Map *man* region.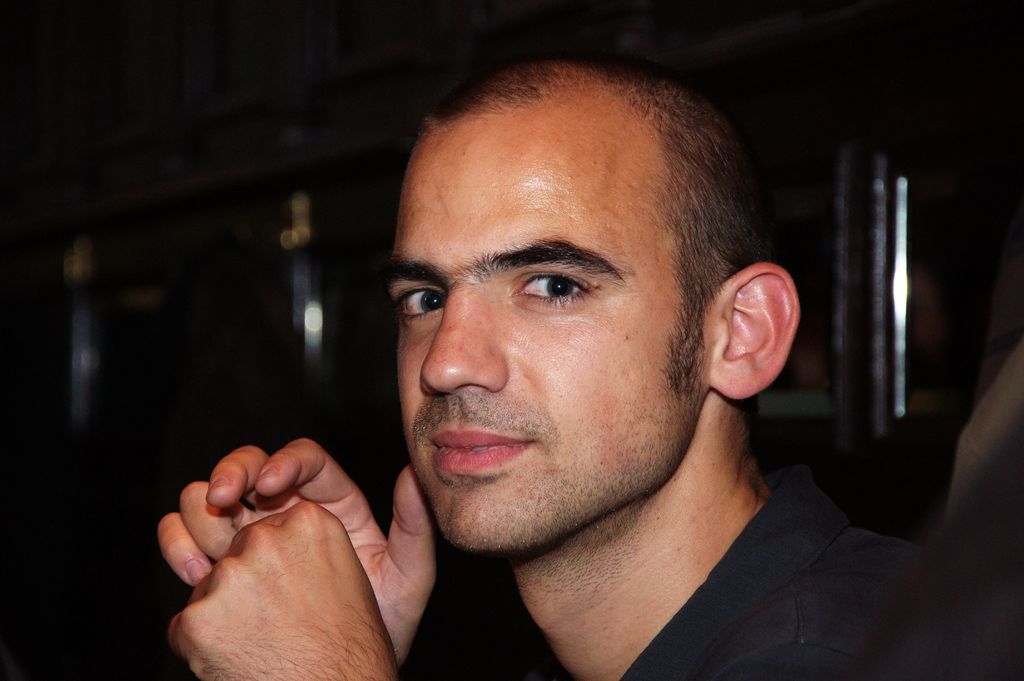
Mapped to (246, 49, 950, 660).
